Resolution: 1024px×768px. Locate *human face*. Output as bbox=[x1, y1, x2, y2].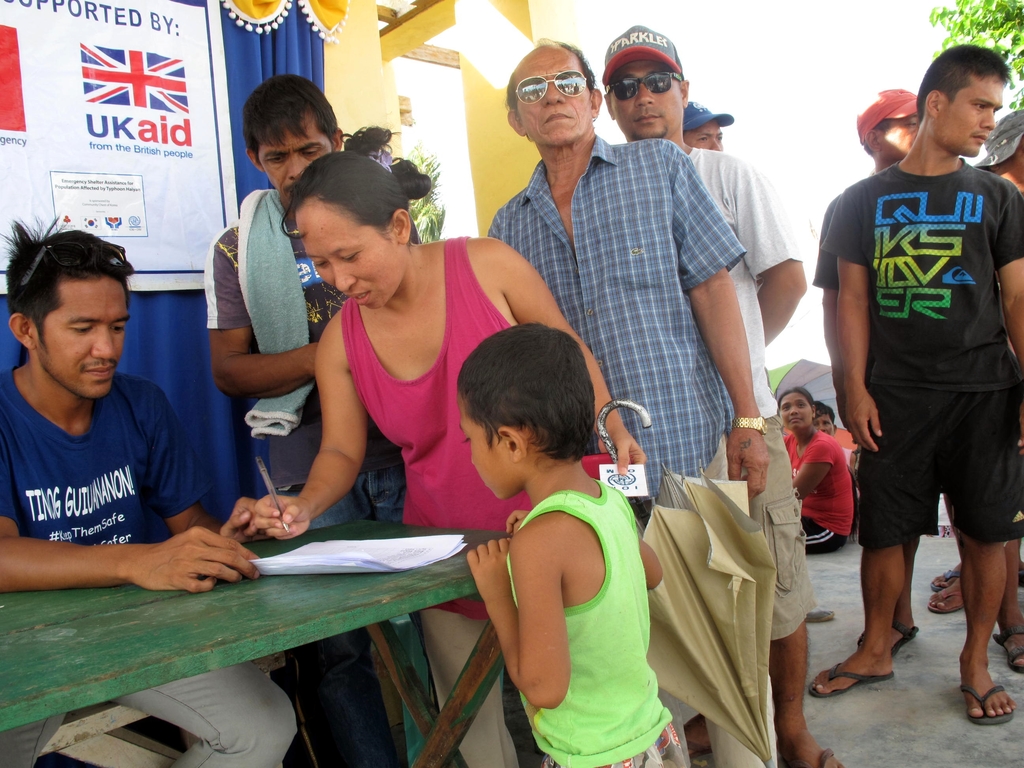
bbox=[940, 74, 1004, 155].
